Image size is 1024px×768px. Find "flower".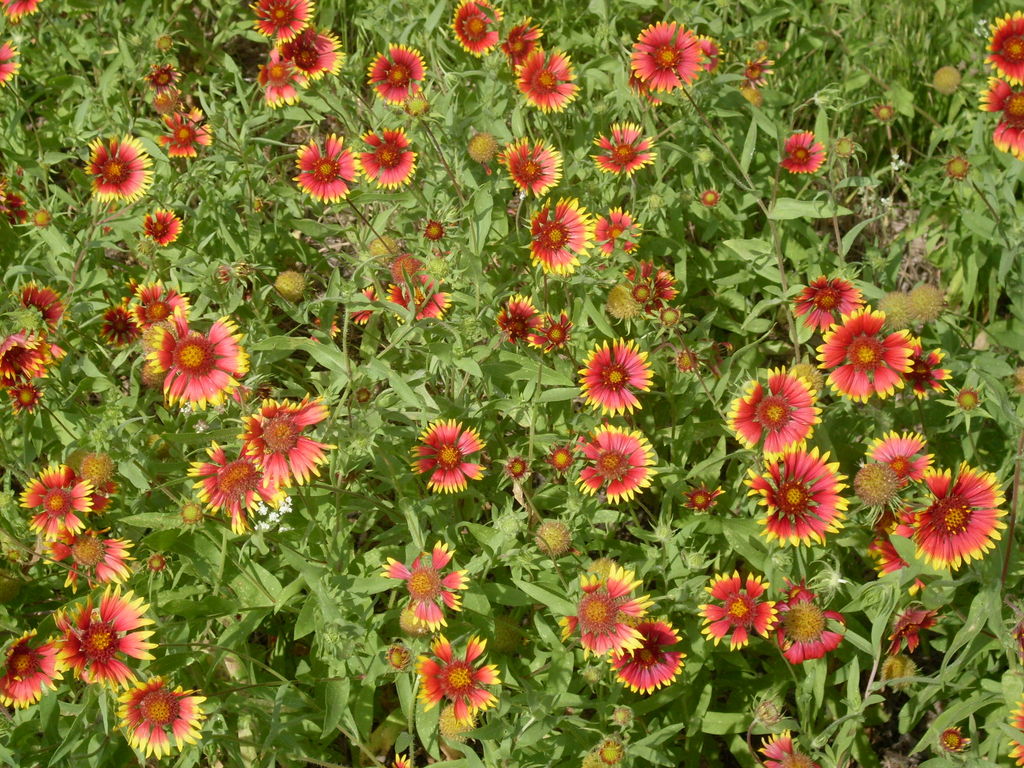
l=231, t=400, r=335, b=493.
